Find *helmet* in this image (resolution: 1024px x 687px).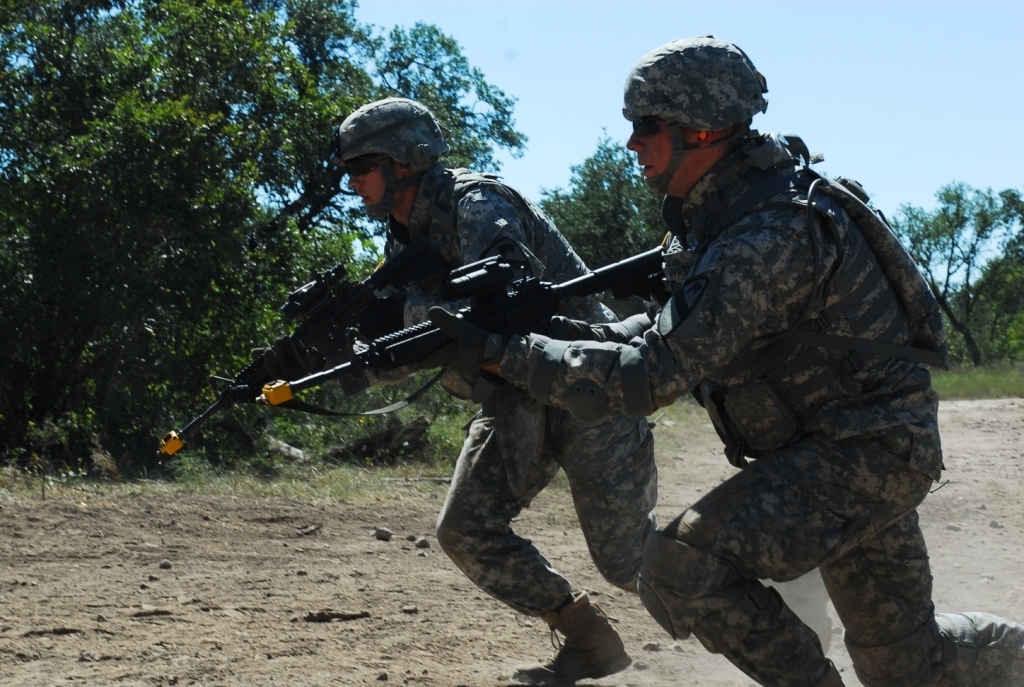
(left=618, top=32, right=770, bottom=188).
